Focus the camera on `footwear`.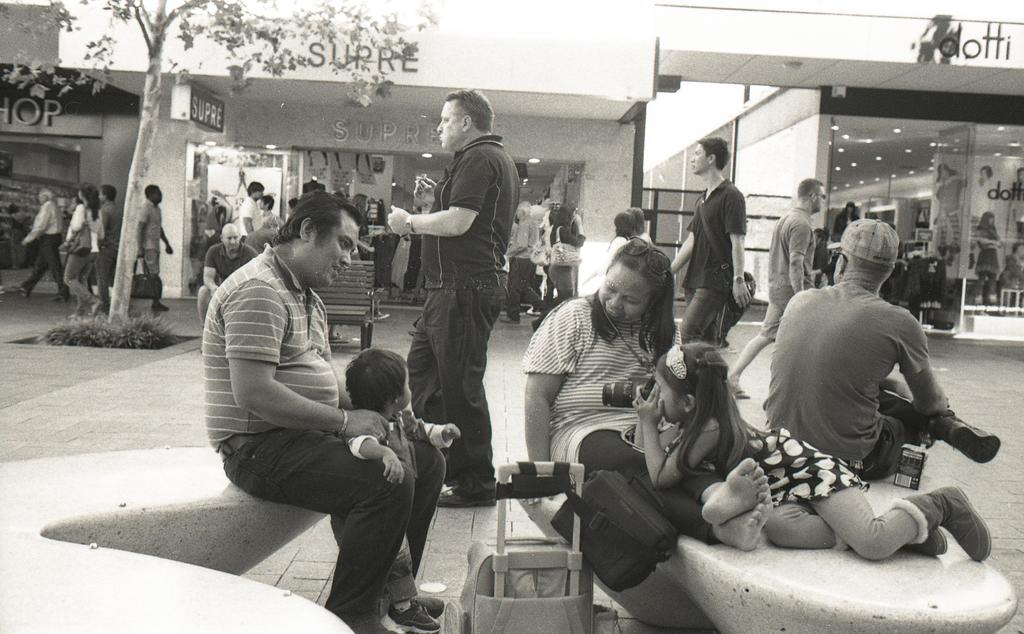
Focus region: x1=938 y1=413 x2=1004 y2=480.
